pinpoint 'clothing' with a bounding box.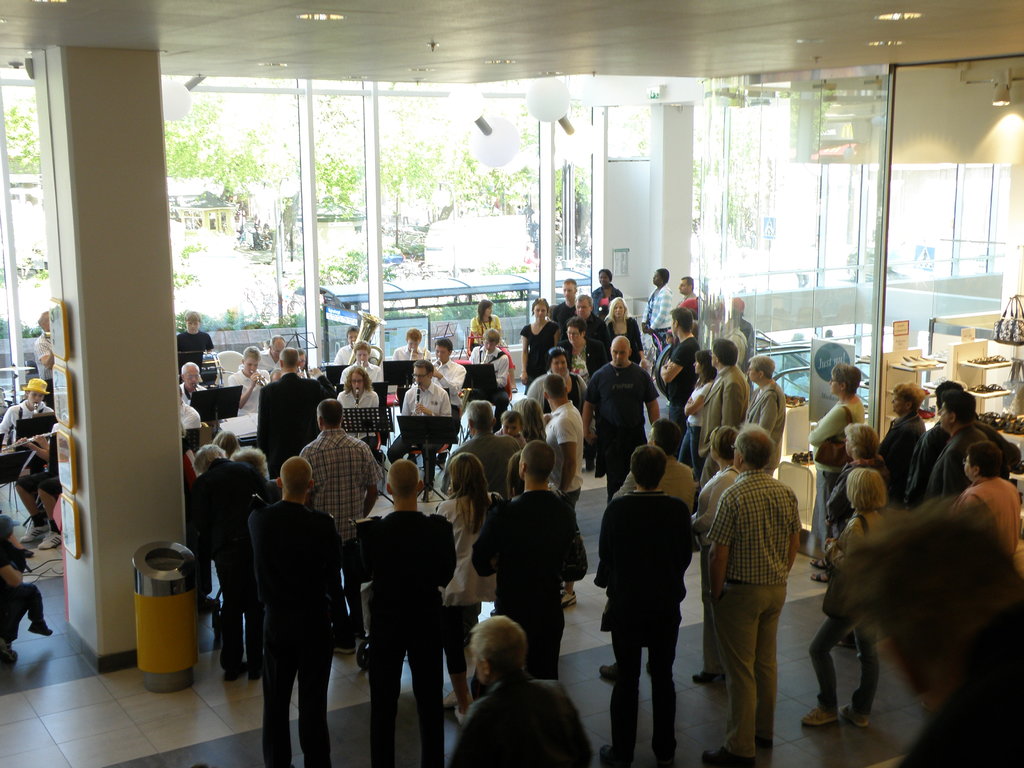
647 285 673 337.
